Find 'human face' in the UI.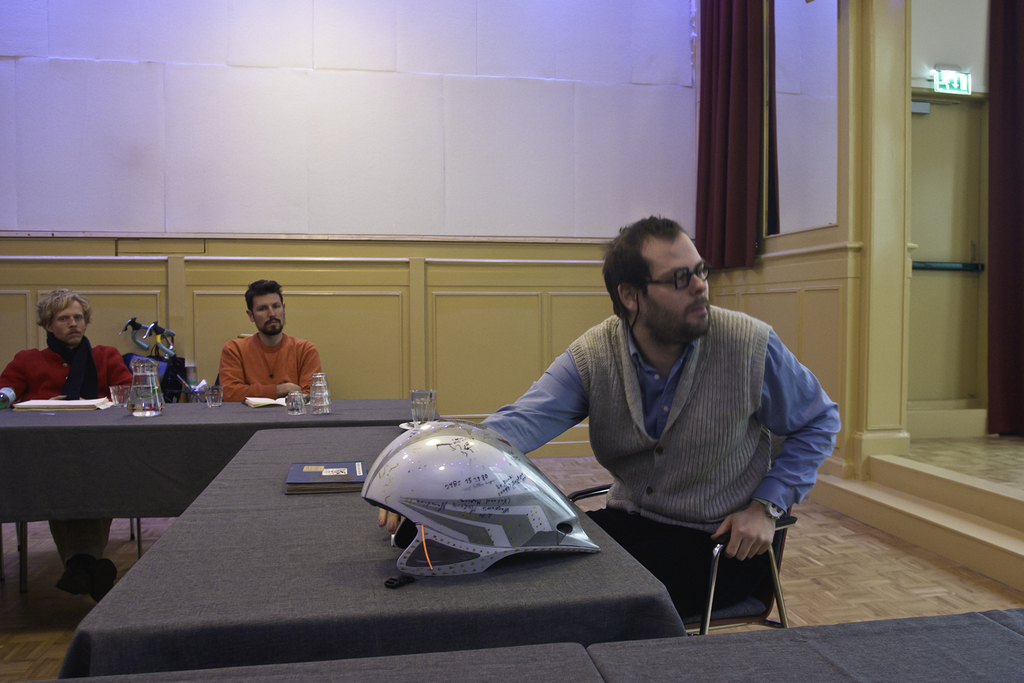
UI element at (51, 302, 88, 342).
